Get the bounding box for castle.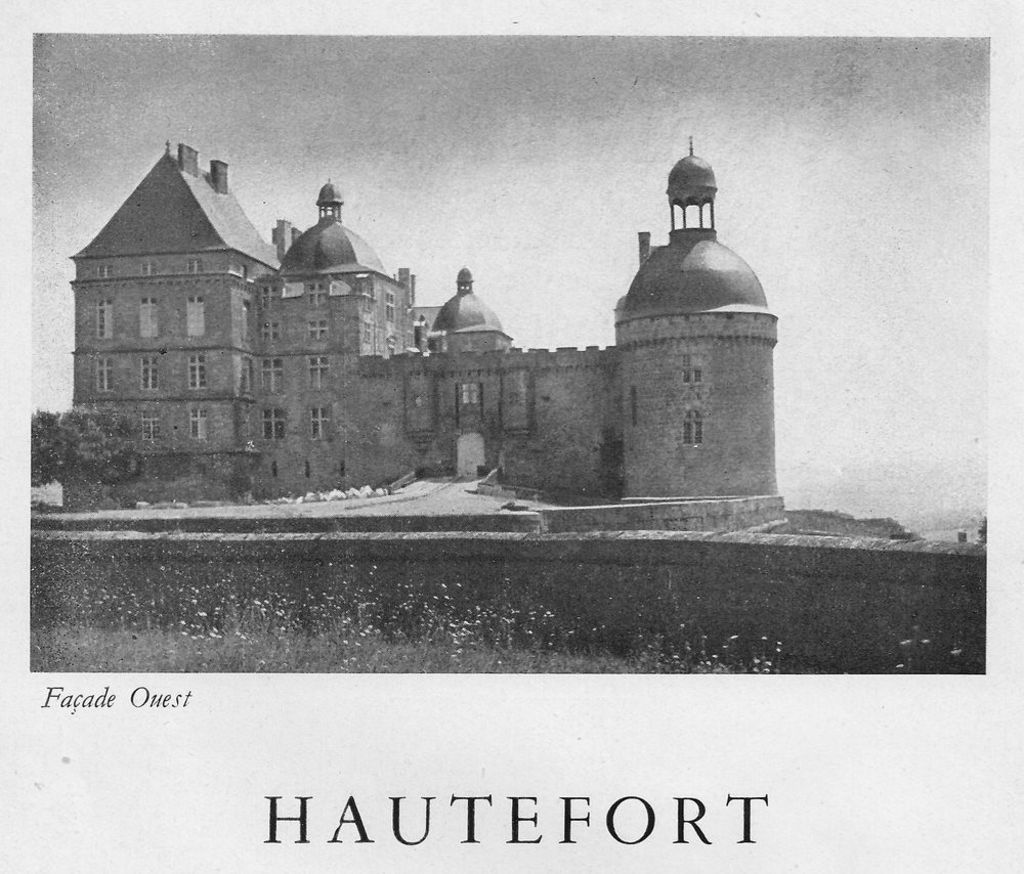
locate(31, 134, 826, 556).
